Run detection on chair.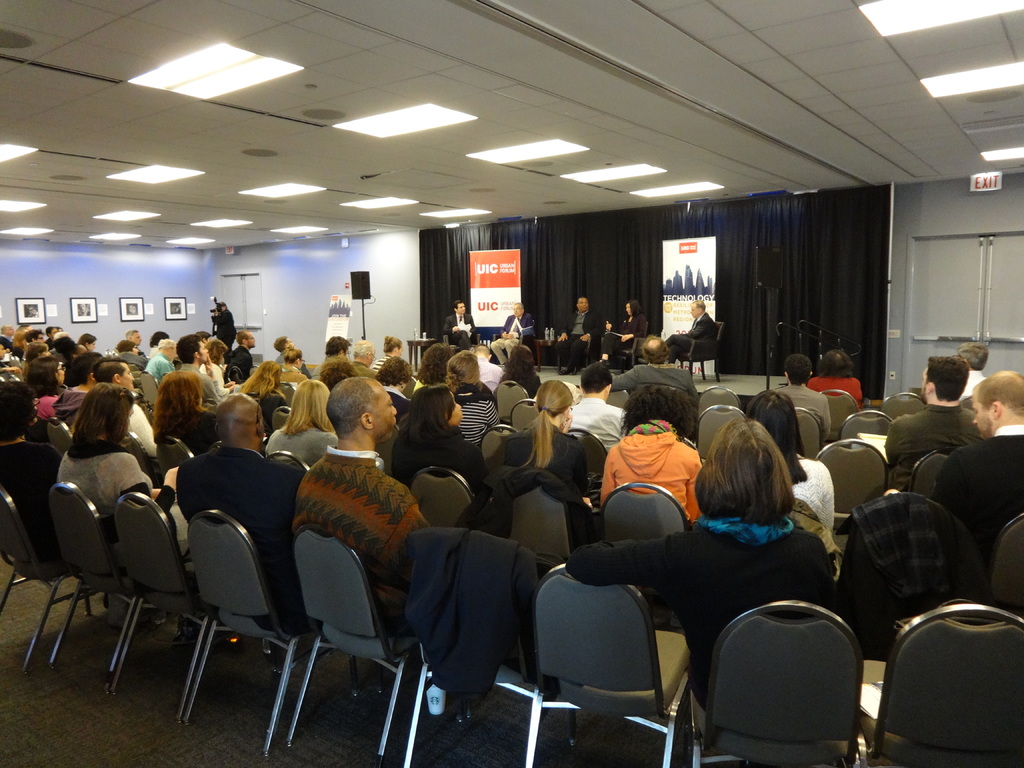
Result: 555,333,598,374.
